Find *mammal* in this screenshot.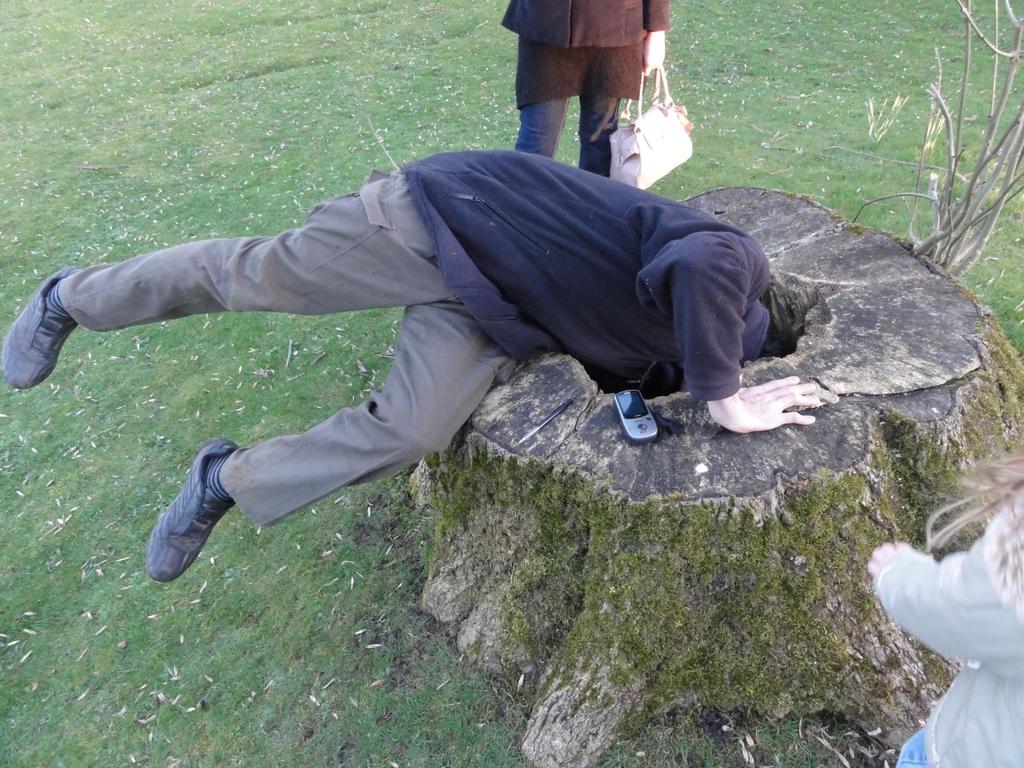
The bounding box for *mammal* is region(0, 143, 815, 582).
